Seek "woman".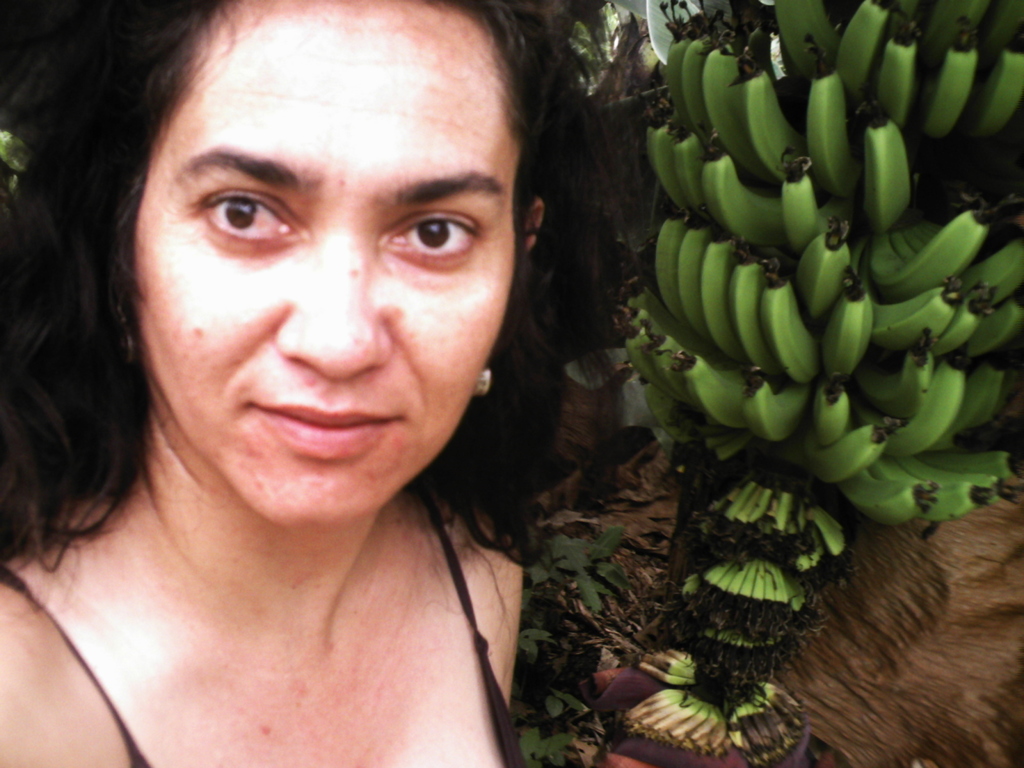
pyautogui.locateOnScreen(0, 0, 626, 766).
